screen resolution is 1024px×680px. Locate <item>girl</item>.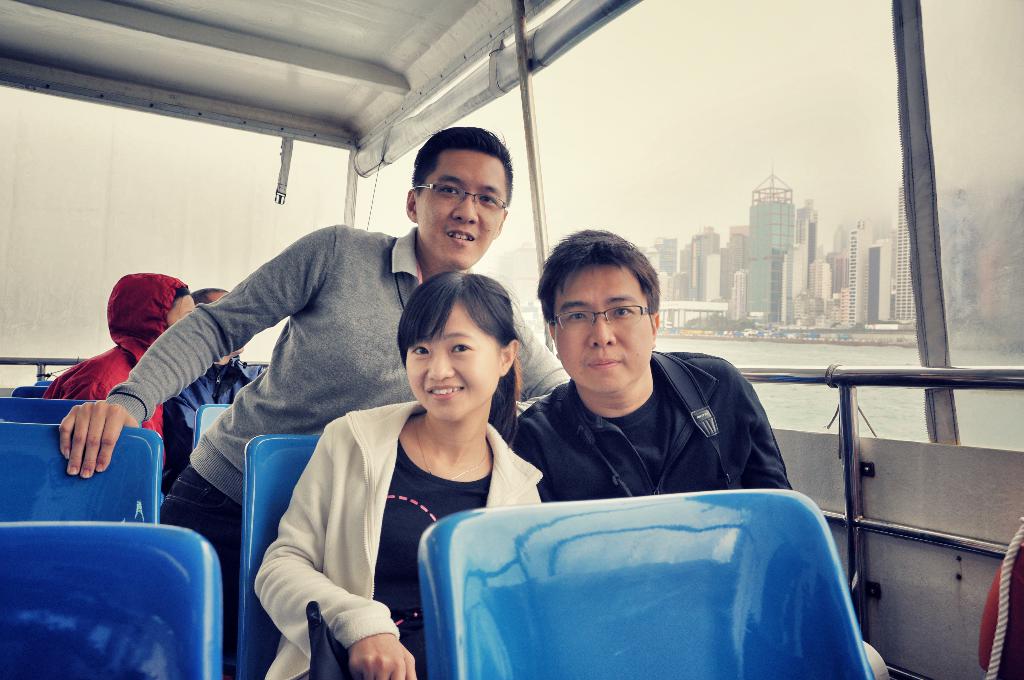
251,269,540,679.
